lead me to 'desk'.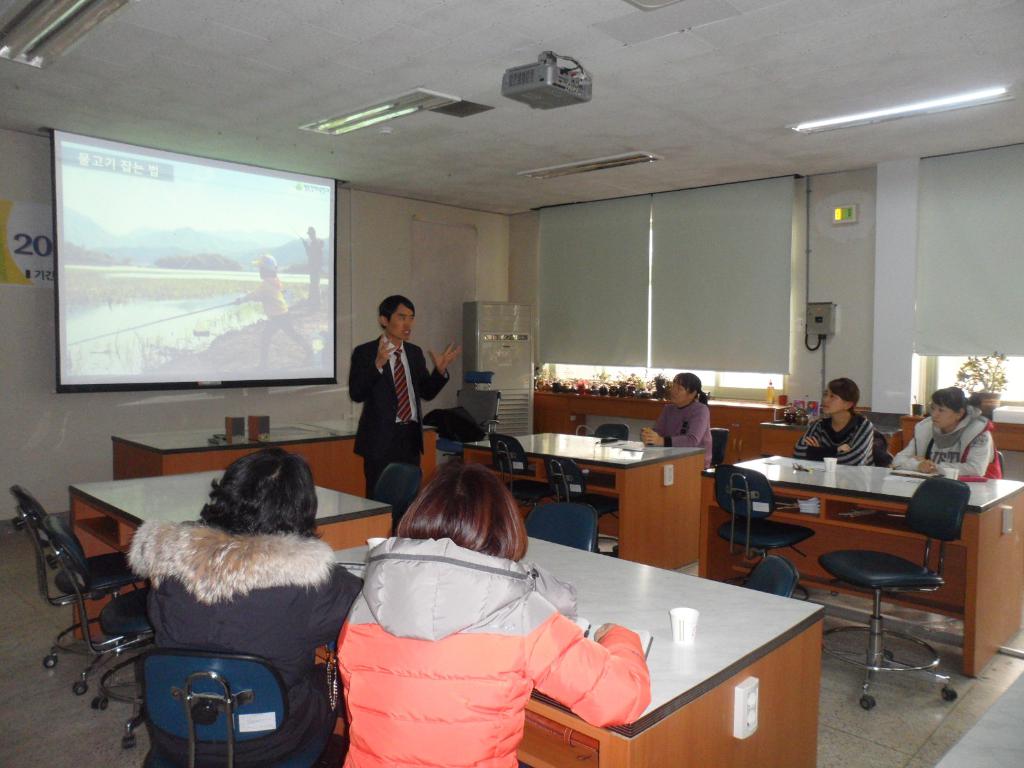
Lead to x1=460, y1=429, x2=710, y2=575.
